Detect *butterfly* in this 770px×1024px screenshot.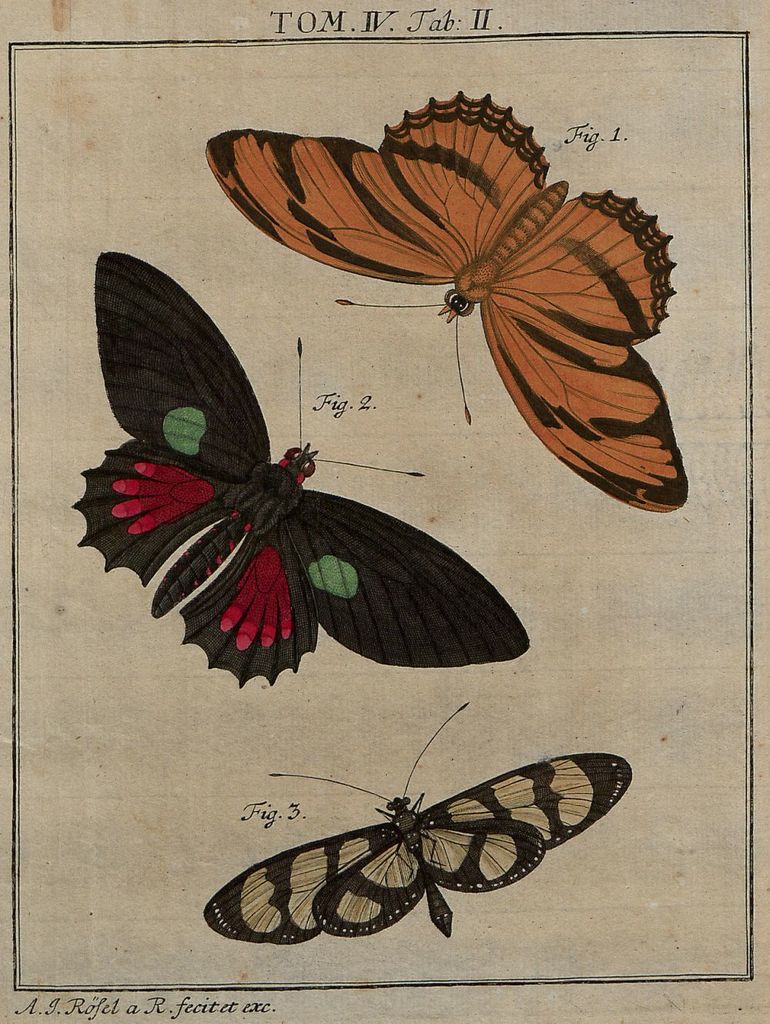
Detection: bbox(88, 252, 520, 684).
